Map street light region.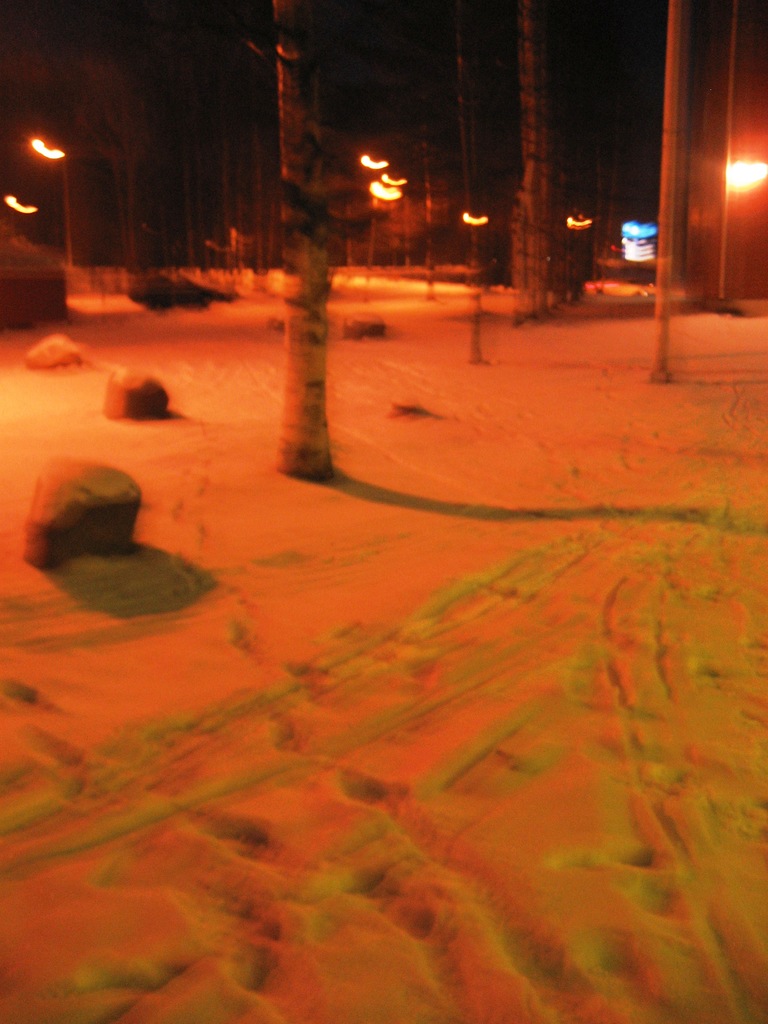
Mapped to crop(727, 155, 767, 197).
